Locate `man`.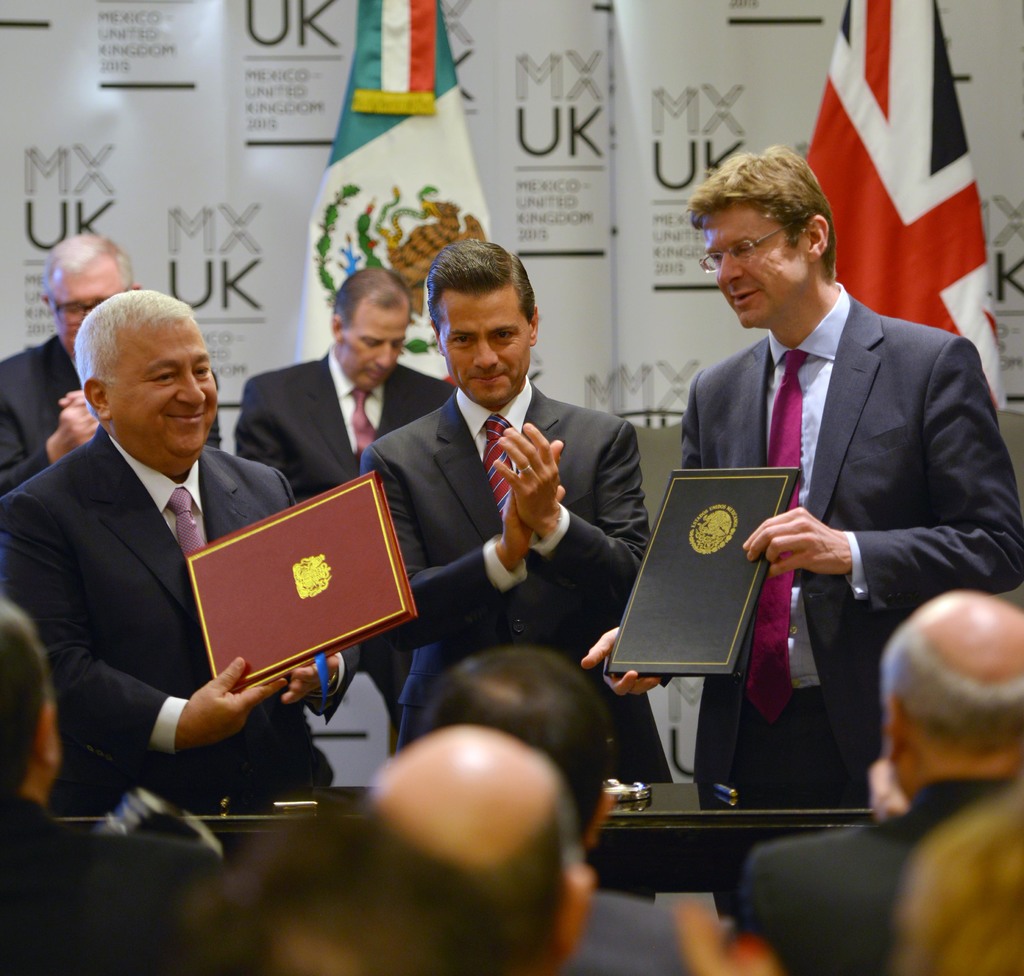
Bounding box: 0 601 225 975.
